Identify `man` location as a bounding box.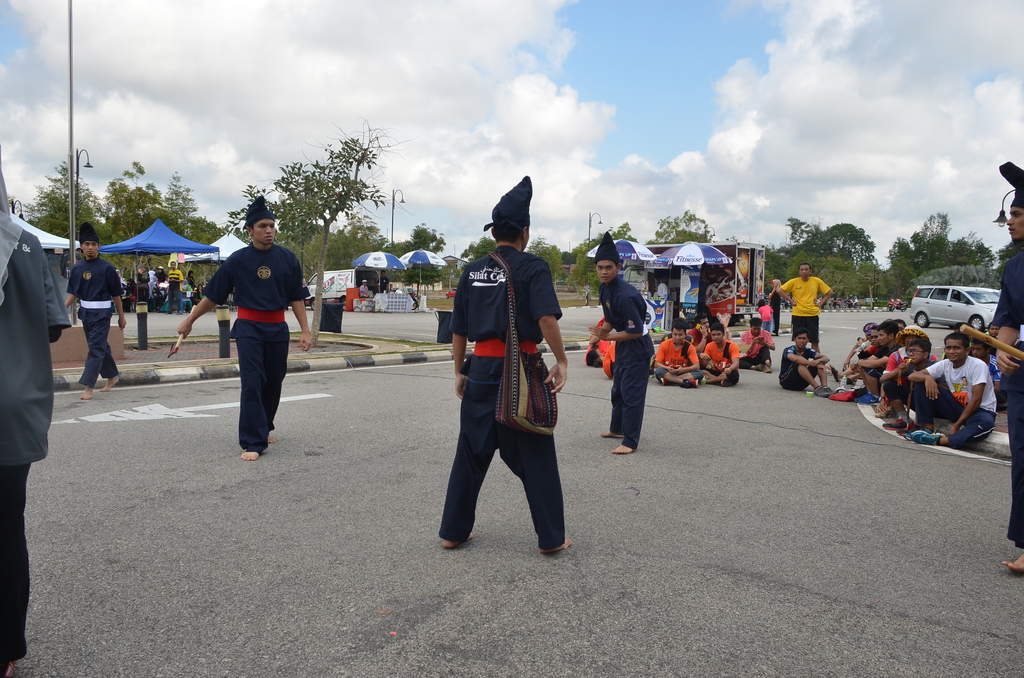
<box>989,159,1023,575</box>.
